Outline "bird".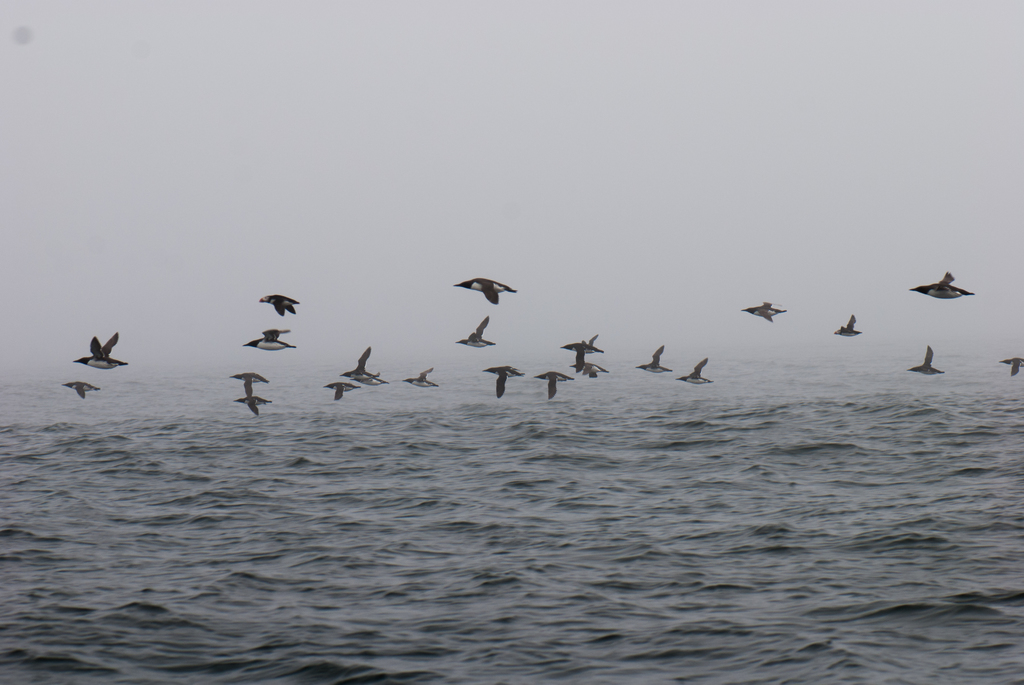
Outline: rect(234, 373, 268, 393).
